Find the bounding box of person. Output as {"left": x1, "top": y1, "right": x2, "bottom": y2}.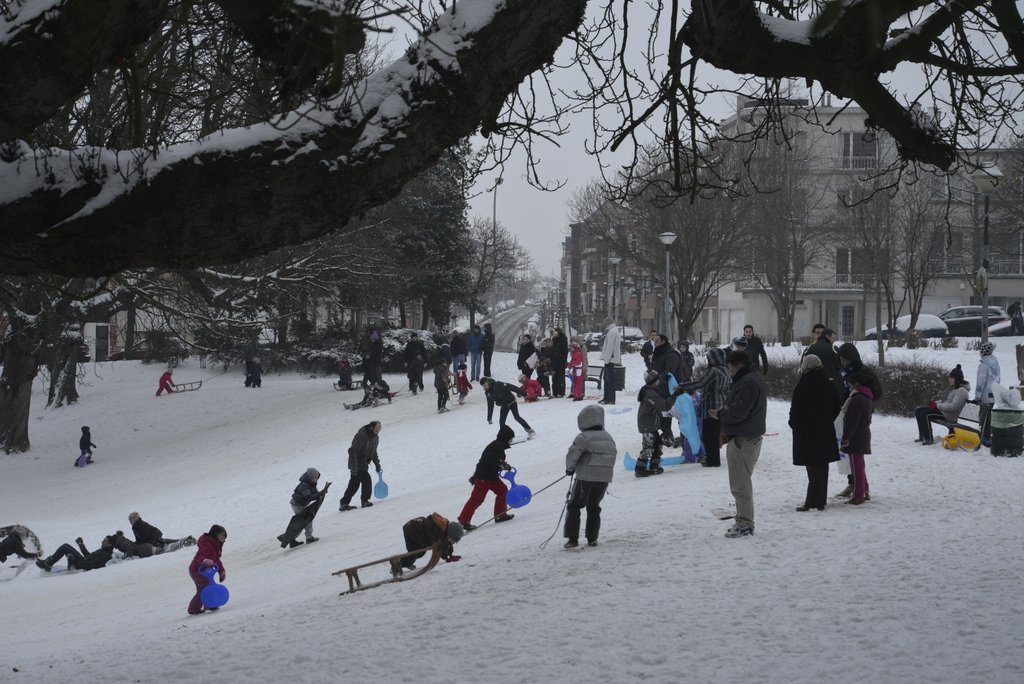
{"left": 563, "top": 341, "right": 583, "bottom": 400}.
